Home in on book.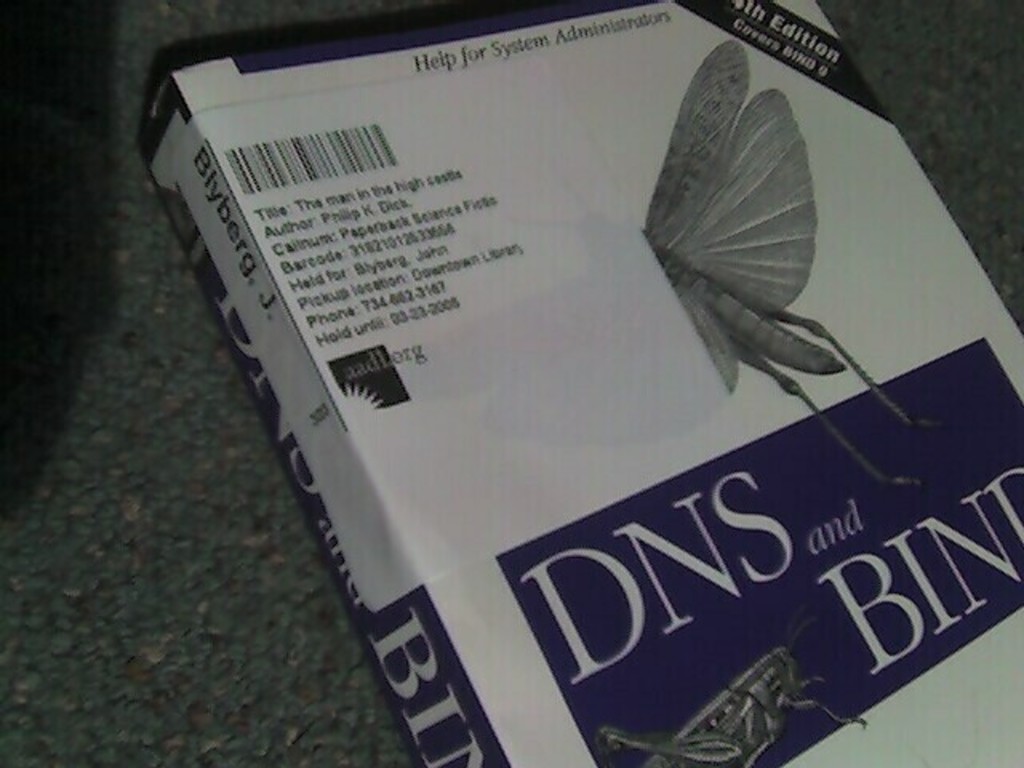
Homed in at <bbox>126, 0, 1022, 766</bbox>.
